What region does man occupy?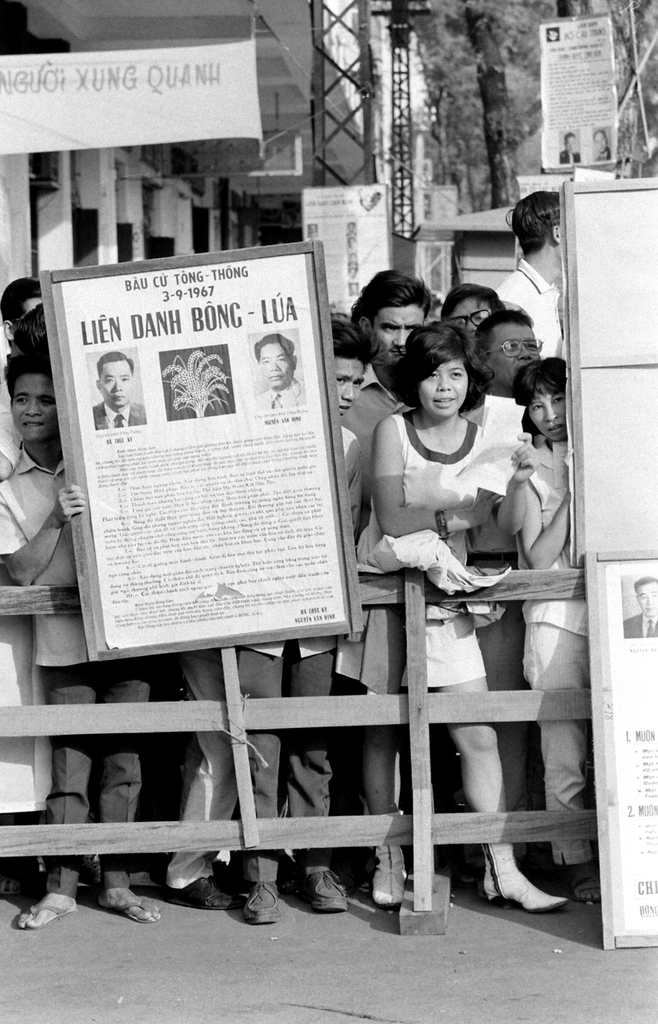
detection(334, 266, 437, 519).
